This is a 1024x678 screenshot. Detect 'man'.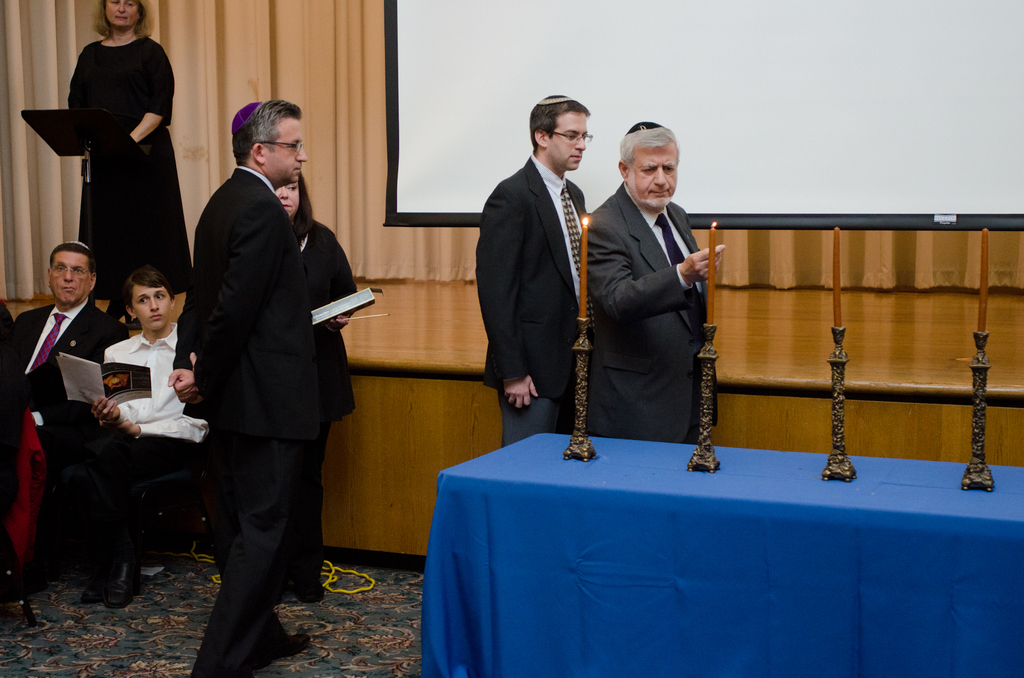
box(0, 242, 128, 590).
